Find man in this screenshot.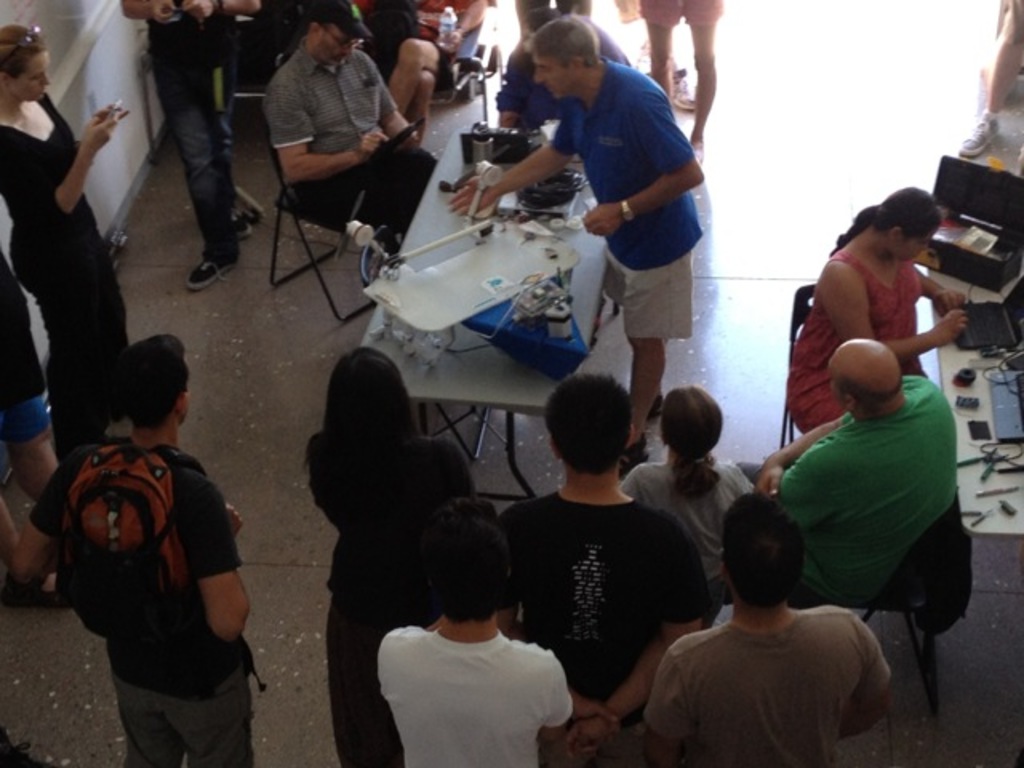
The bounding box for man is {"x1": 744, "y1": 339, "x2": 960, "y2": 618}.
